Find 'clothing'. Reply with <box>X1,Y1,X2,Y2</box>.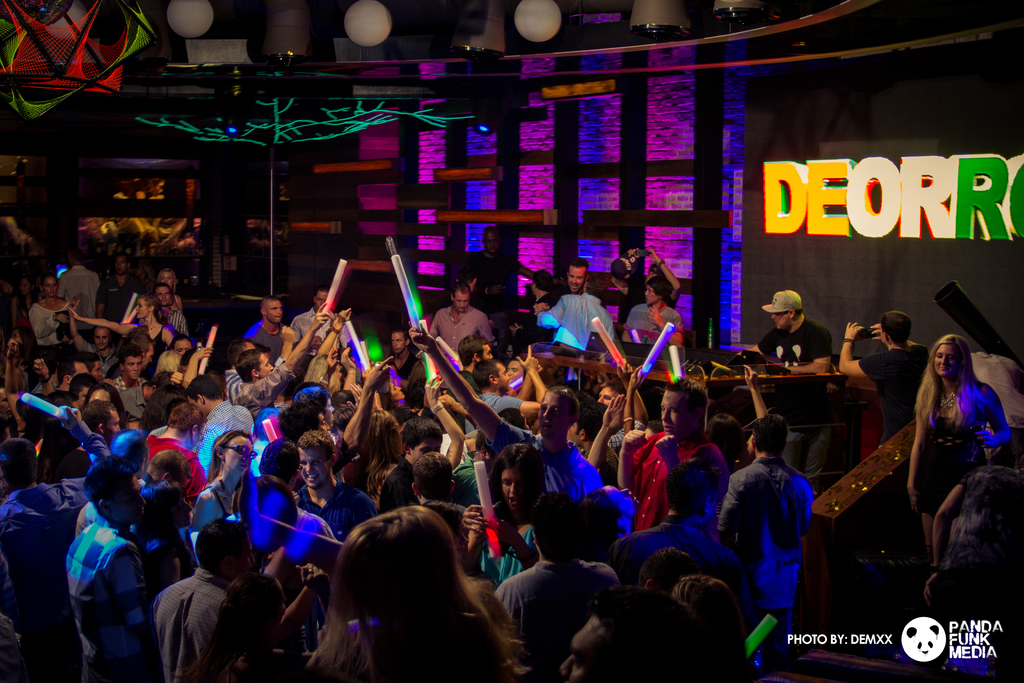
<box>166,297,195,329</box>.
